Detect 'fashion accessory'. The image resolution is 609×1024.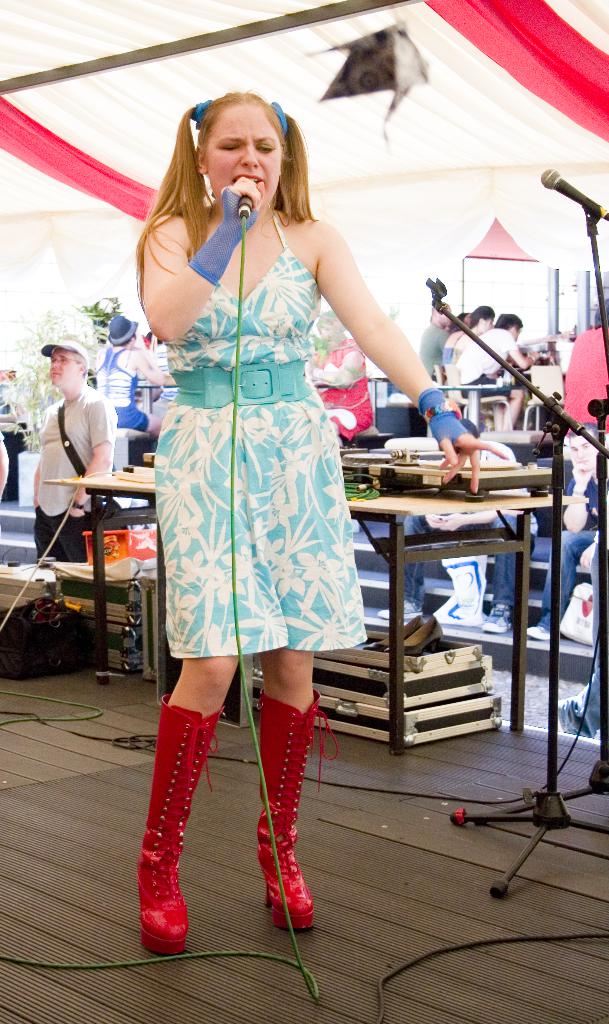
[x1=419, y1=381, x2=477, y2=451].
